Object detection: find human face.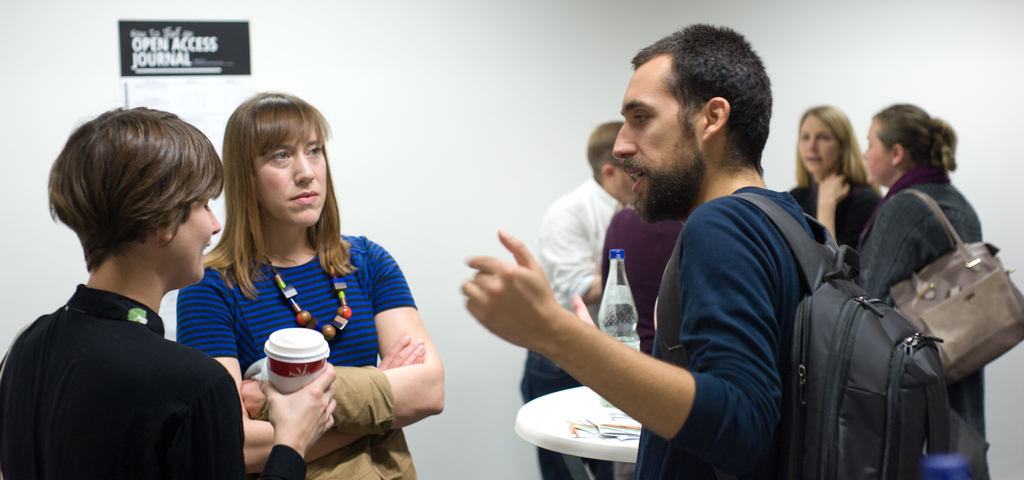
crop(797, 109, 833, 172).
